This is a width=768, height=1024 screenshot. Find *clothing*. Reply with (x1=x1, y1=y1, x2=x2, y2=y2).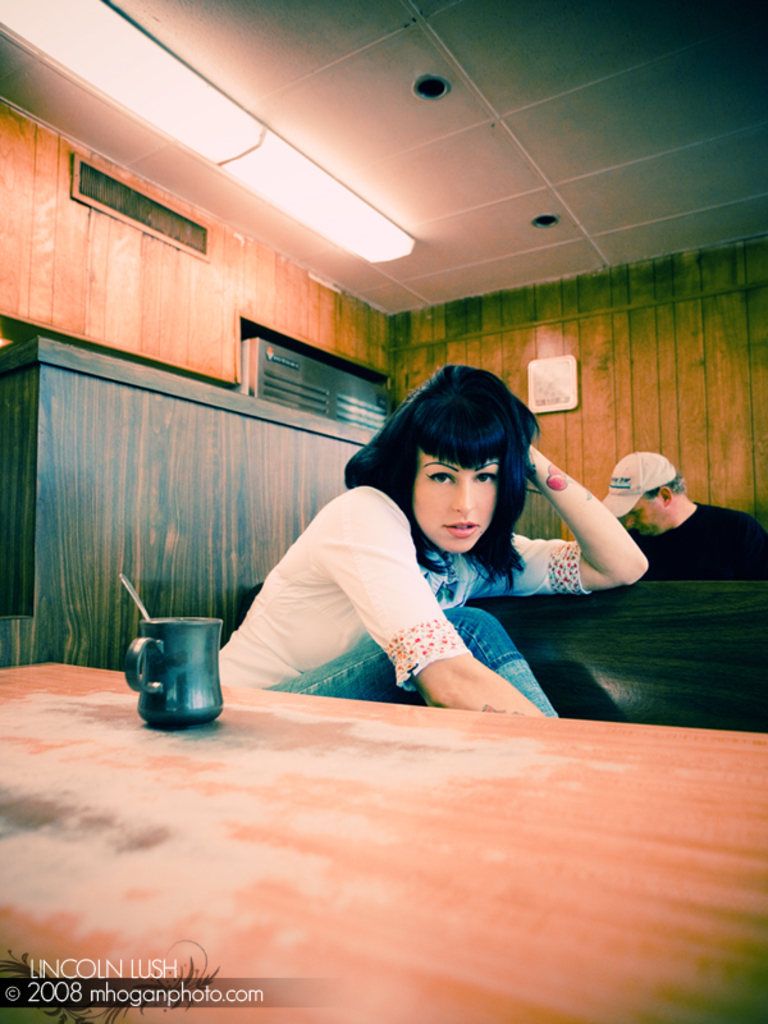
(x1=631, y1=502, x2=767, y2=582).
